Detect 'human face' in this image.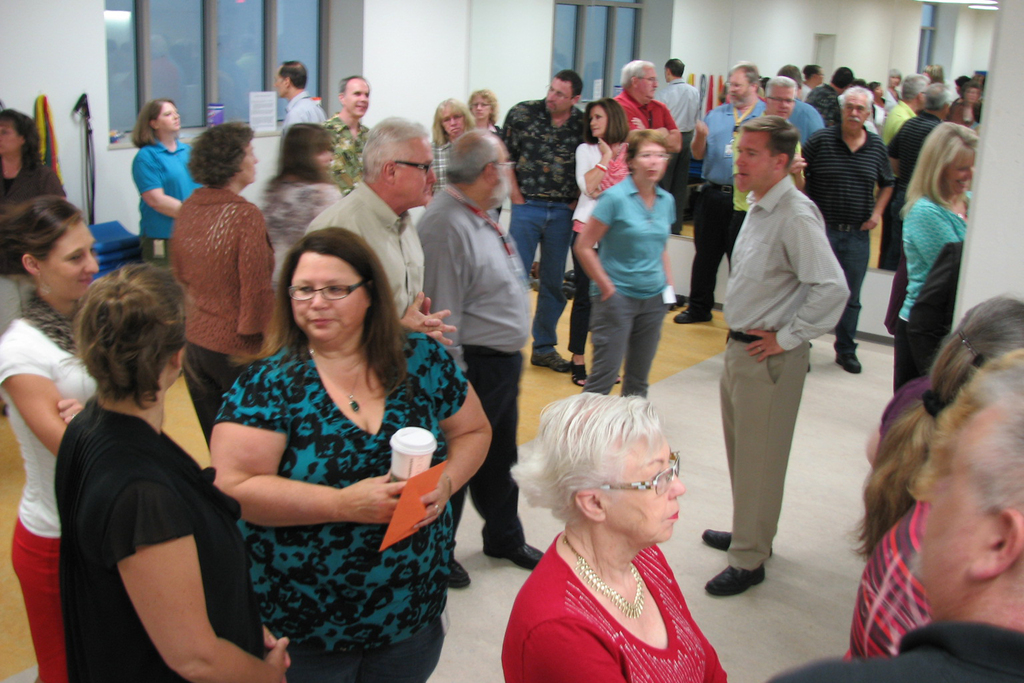
Detection: box=[470, 95, 492, 123].
